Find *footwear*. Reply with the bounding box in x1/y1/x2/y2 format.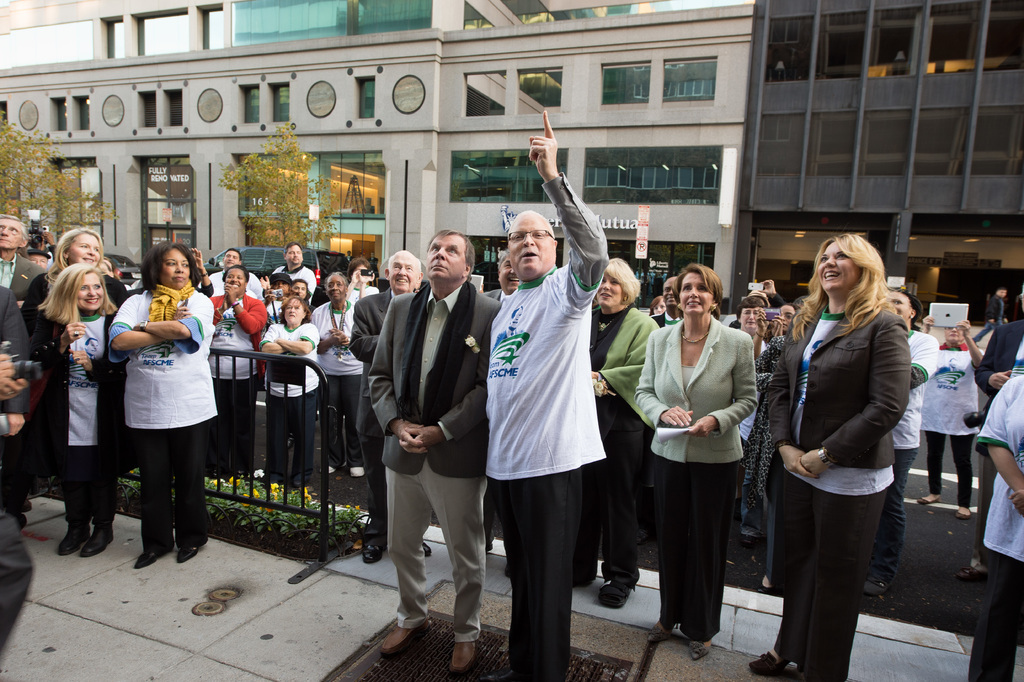
959/566/987/576.
